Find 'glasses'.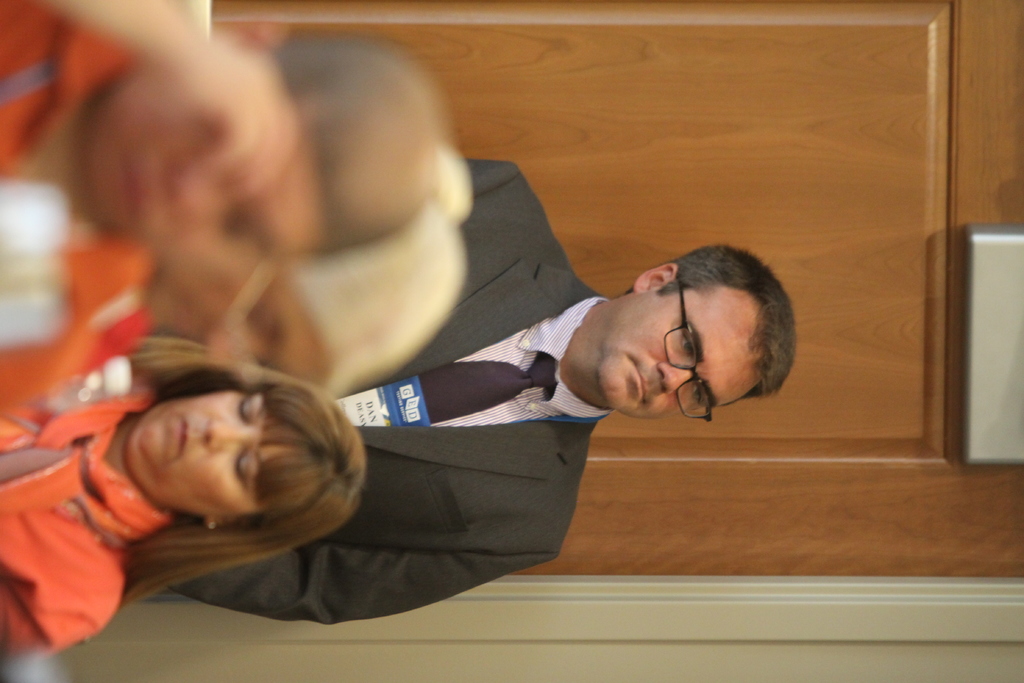
<box>660,279,710,422</box>.
